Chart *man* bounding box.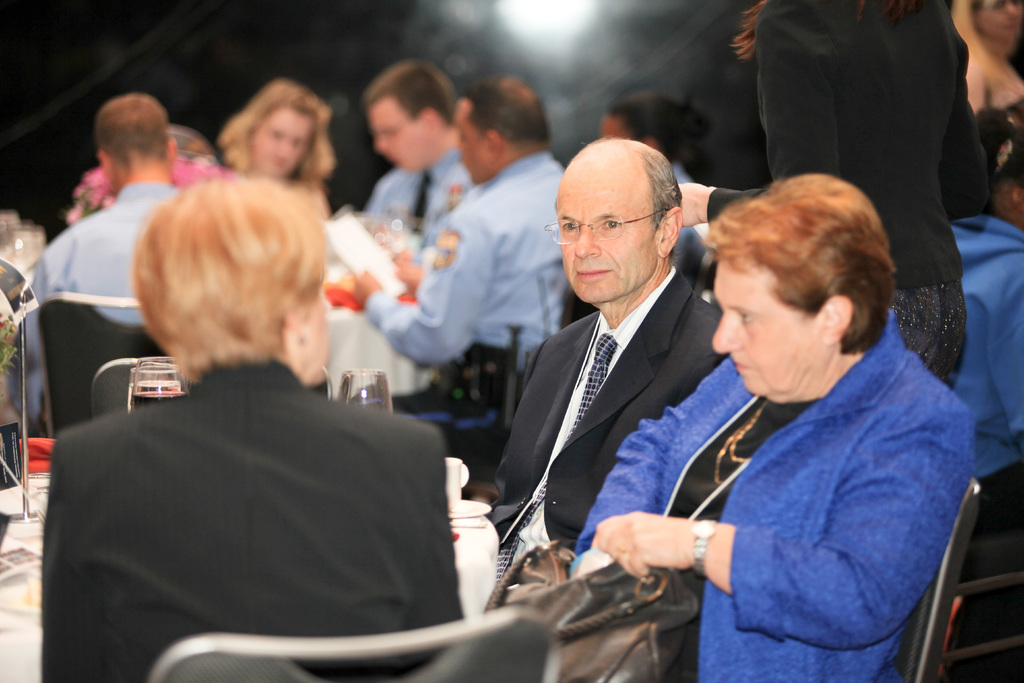
Charted: (left=10, top=90, right=180, bottom=431).
